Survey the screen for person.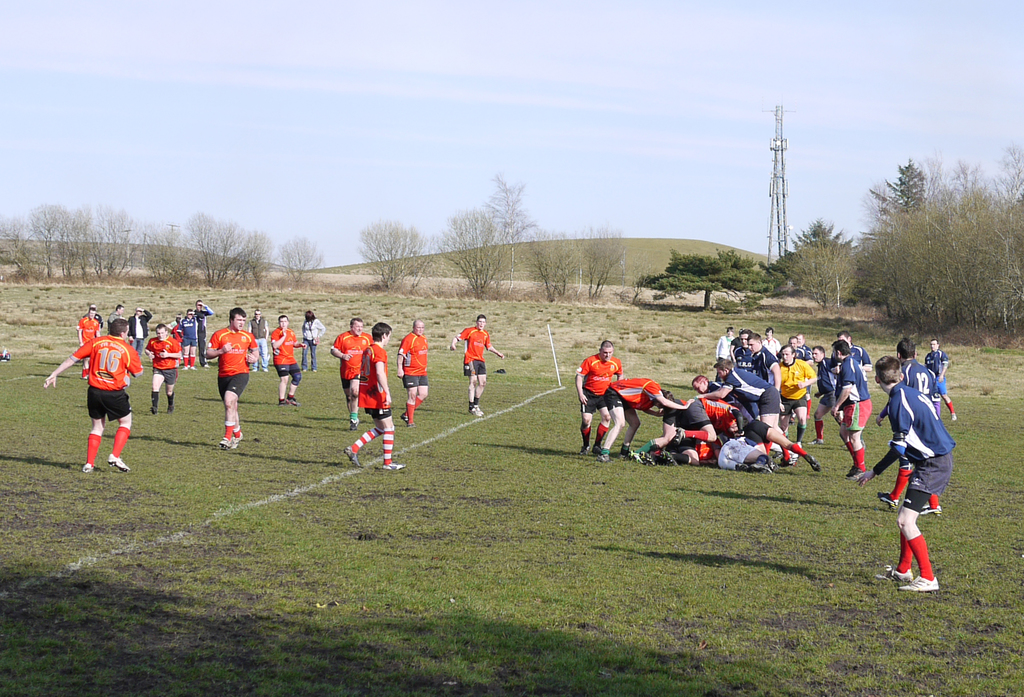
Survey found: 826,340,884,473.
